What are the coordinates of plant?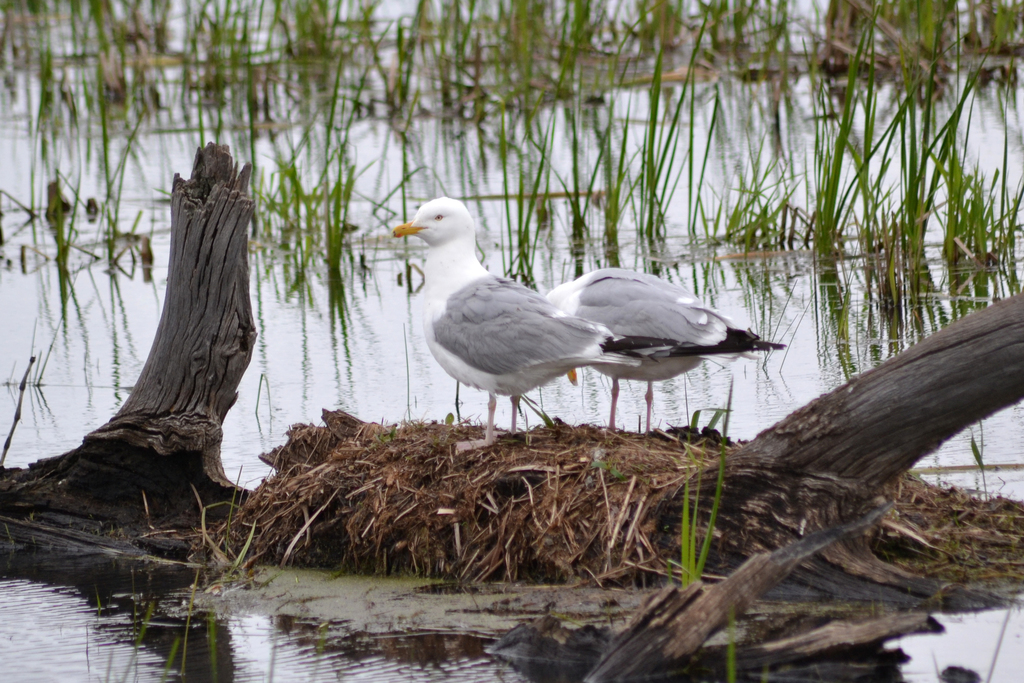
l=309, t=621, r=327, b=682.
